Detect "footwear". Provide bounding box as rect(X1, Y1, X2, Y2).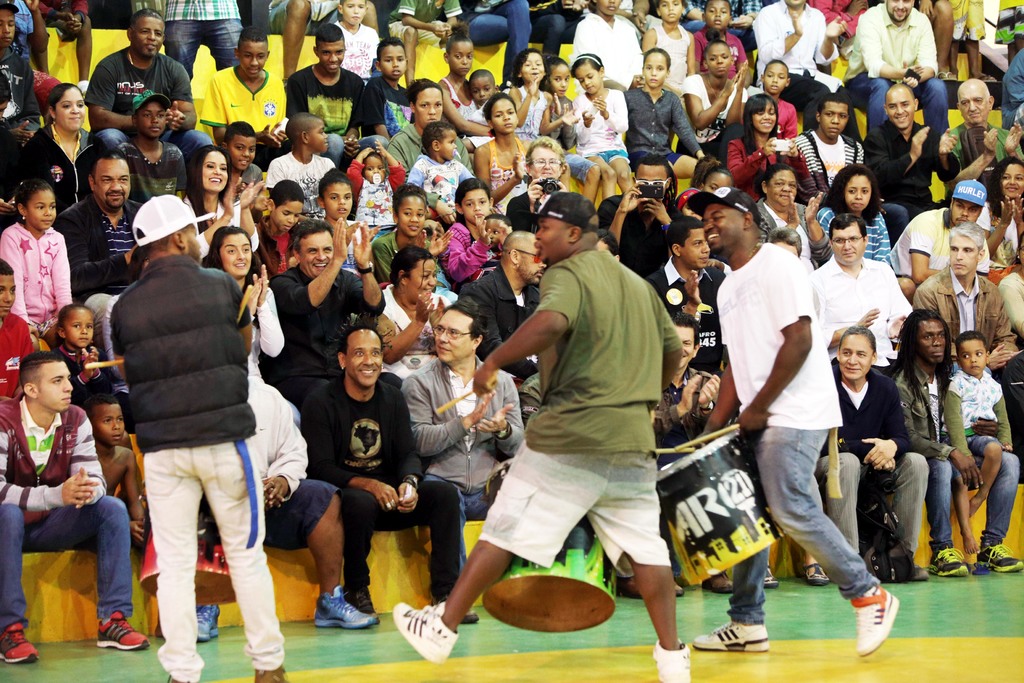
rect(697, 570, 734, 594).
